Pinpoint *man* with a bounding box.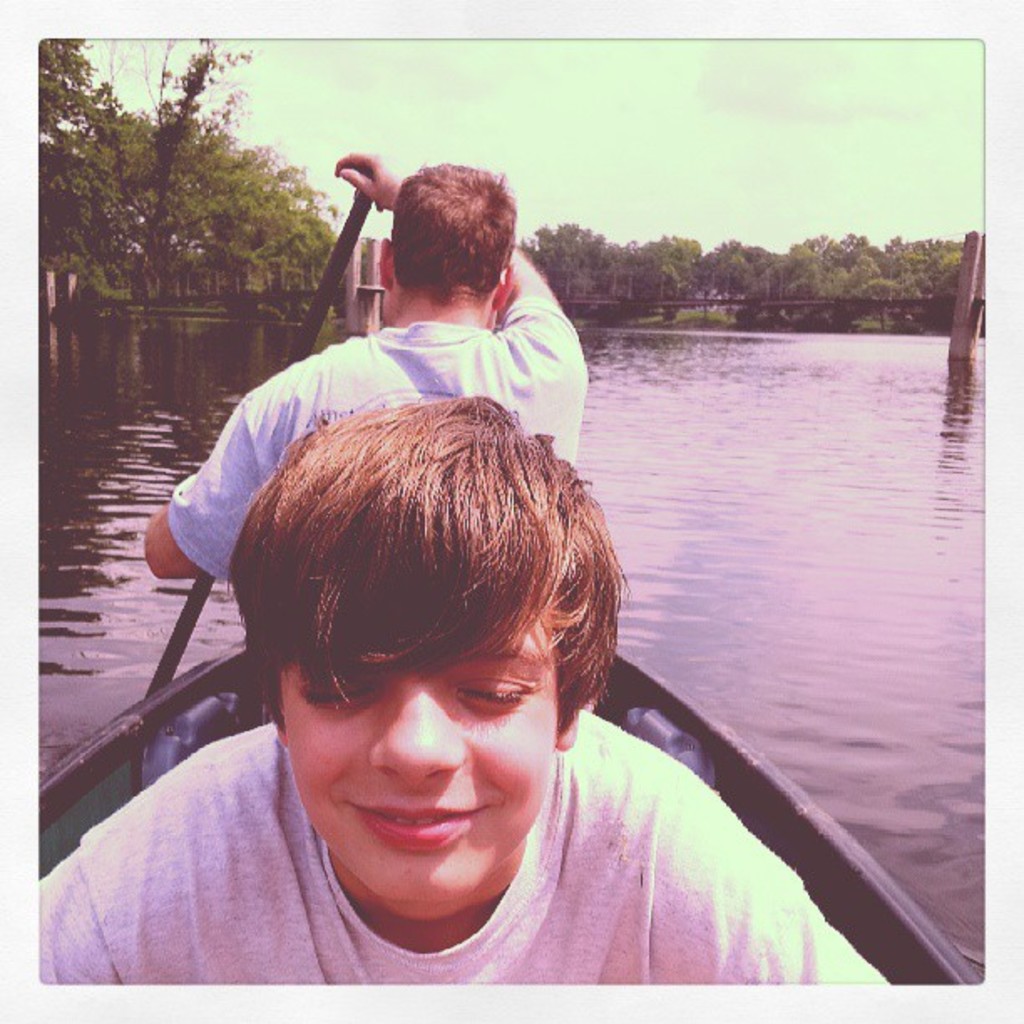
BBox(142, 147, 592, 586).
